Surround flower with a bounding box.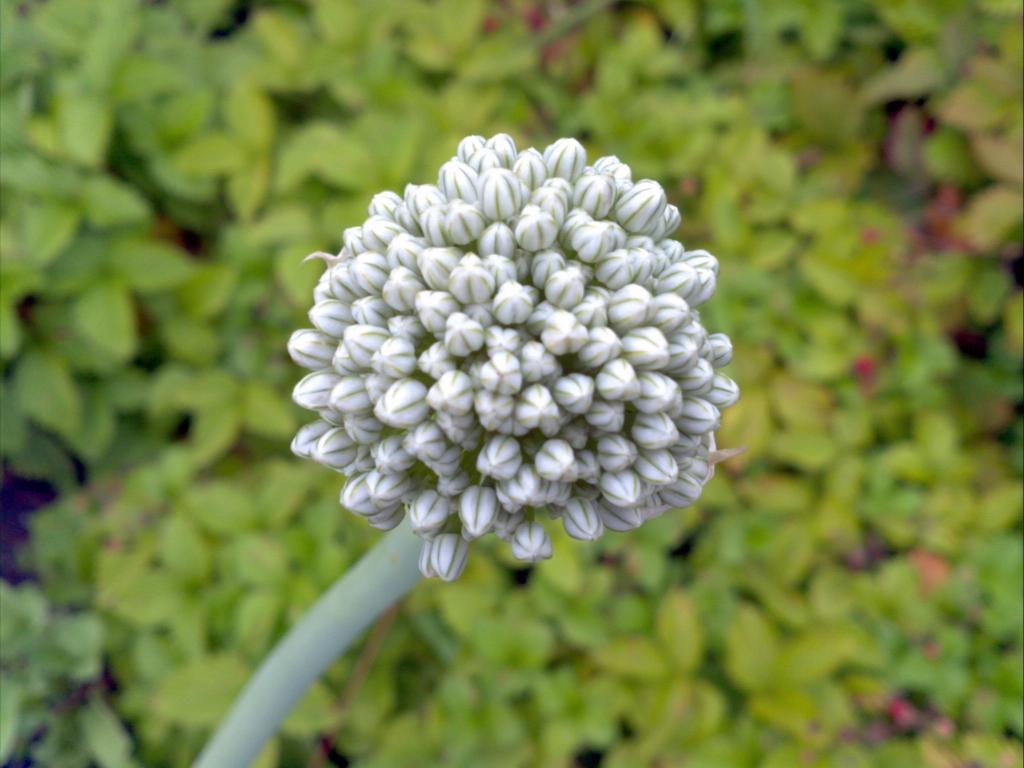
detection(277, 114, 723, 621).
